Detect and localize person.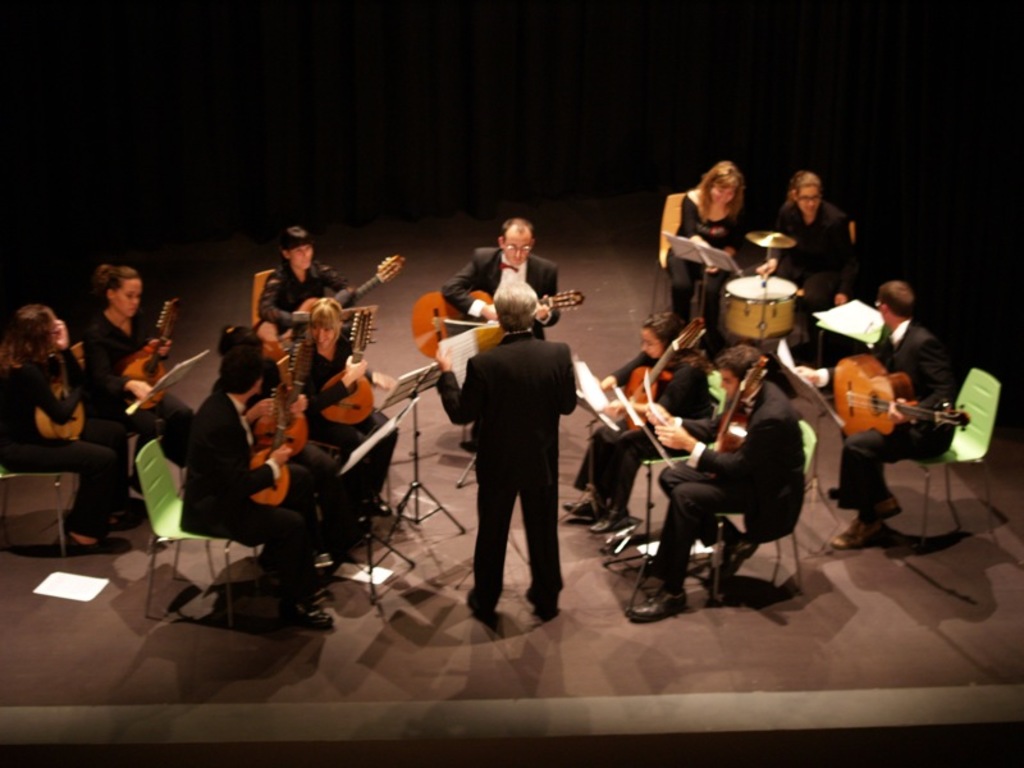
Localized at BBox(282, 300, 393, 512).
